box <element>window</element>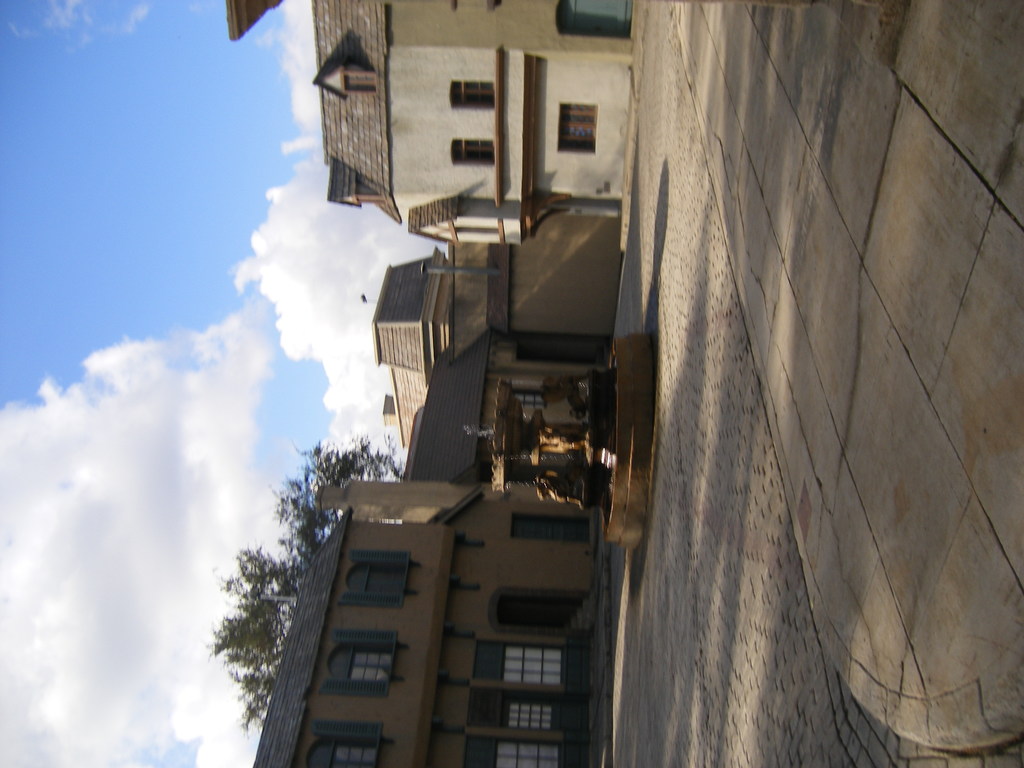
<box>558,103,595,150</box>
